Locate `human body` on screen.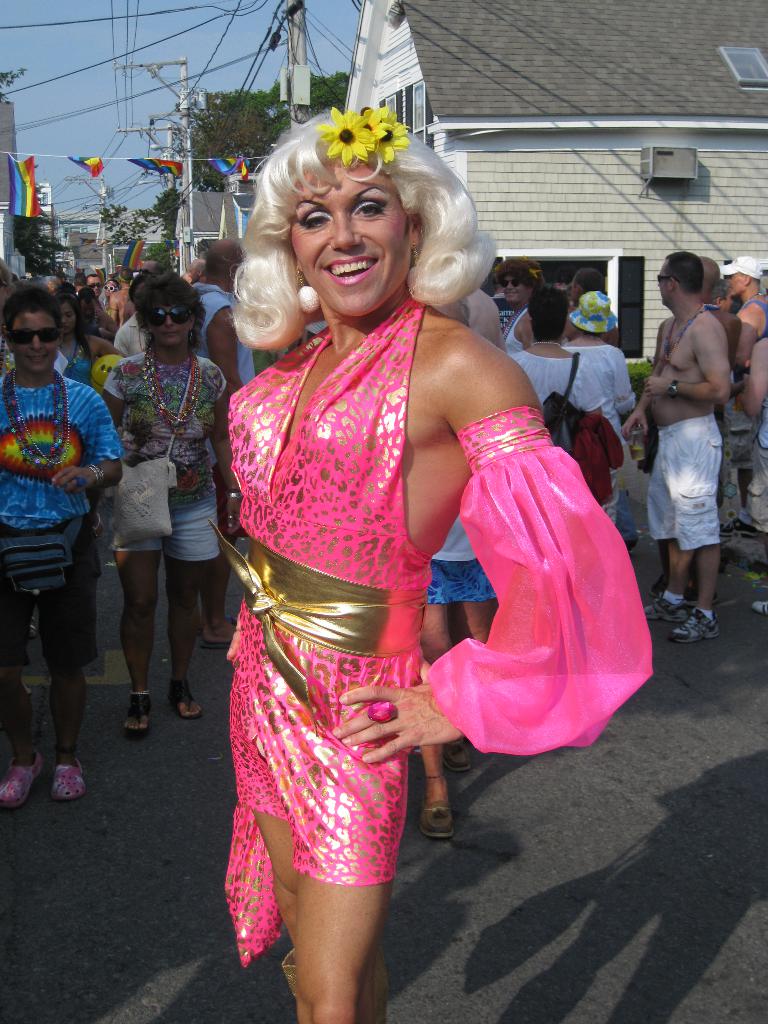
On screen at {"left": 93, "top": 277, "right": 237, "bottom": 721}.
